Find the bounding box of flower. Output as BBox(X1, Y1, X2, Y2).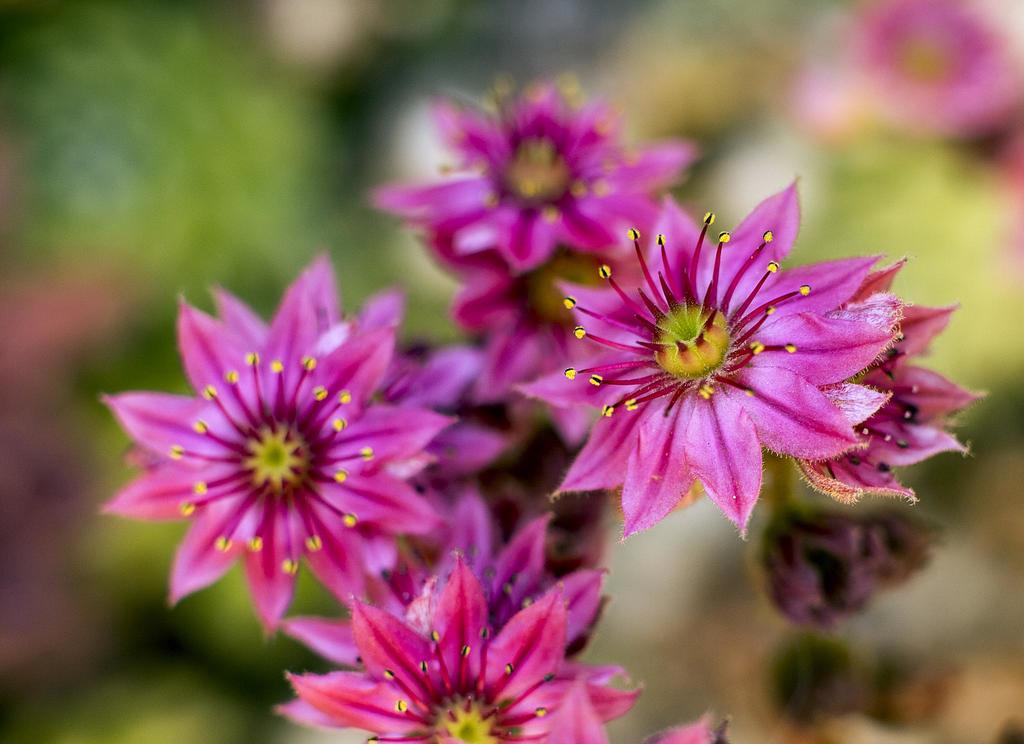
BBox(508, 183, 908, 541).
